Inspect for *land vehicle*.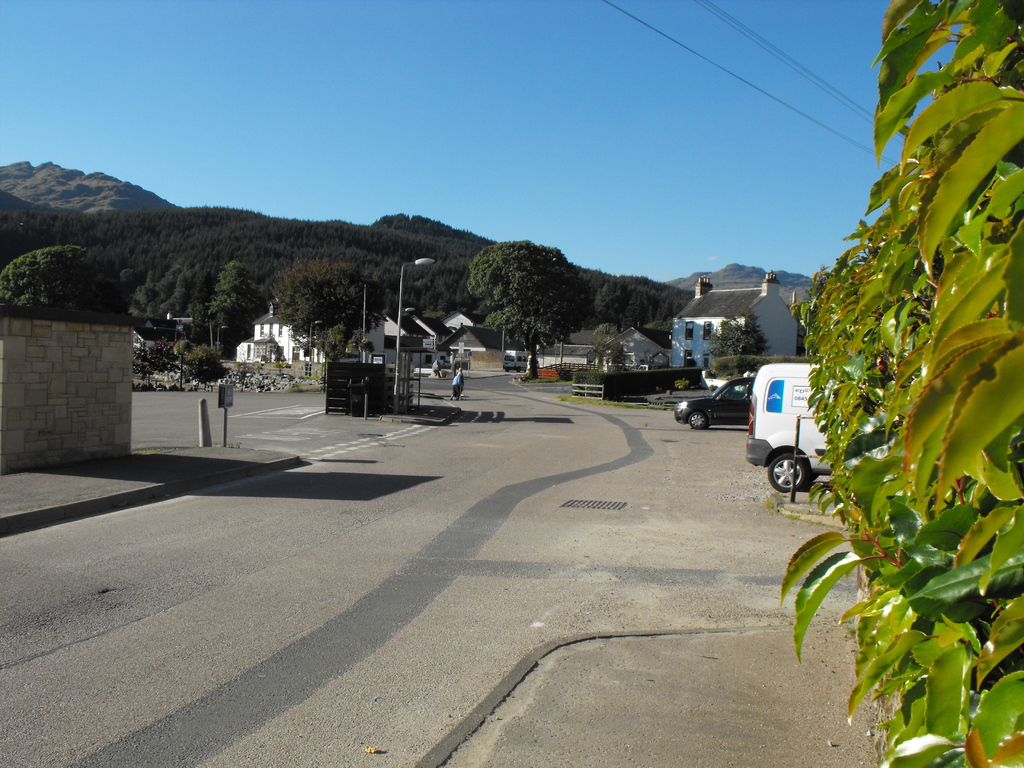
Inspection: (x1=675, y1=376, x2=755, y2=428).
